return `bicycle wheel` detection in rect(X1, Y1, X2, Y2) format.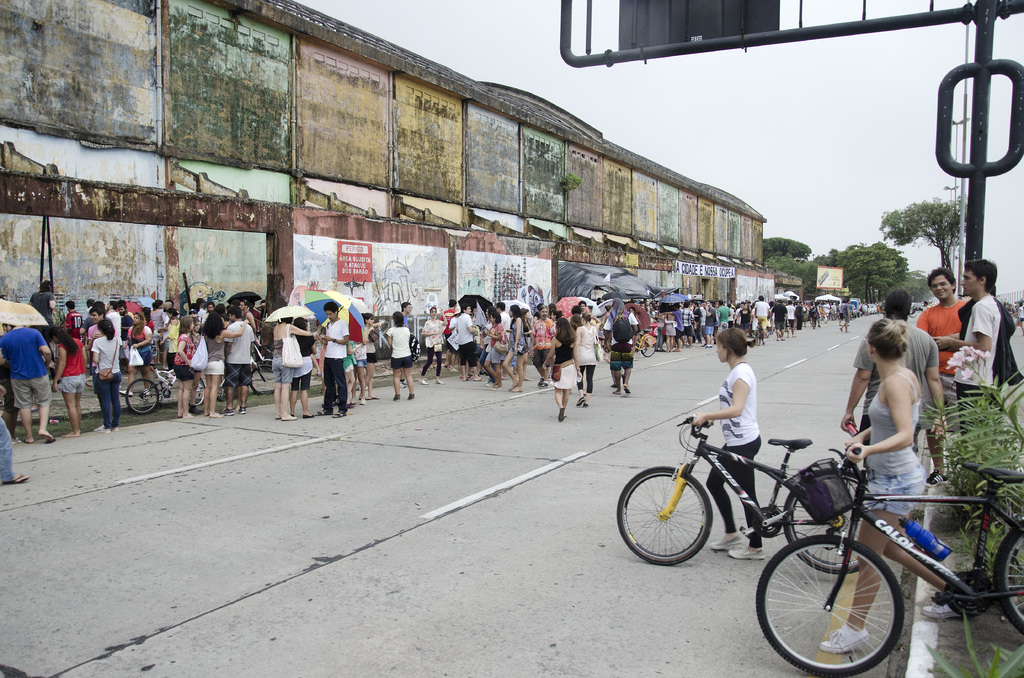
rect(993, 520, 1023, 634).
